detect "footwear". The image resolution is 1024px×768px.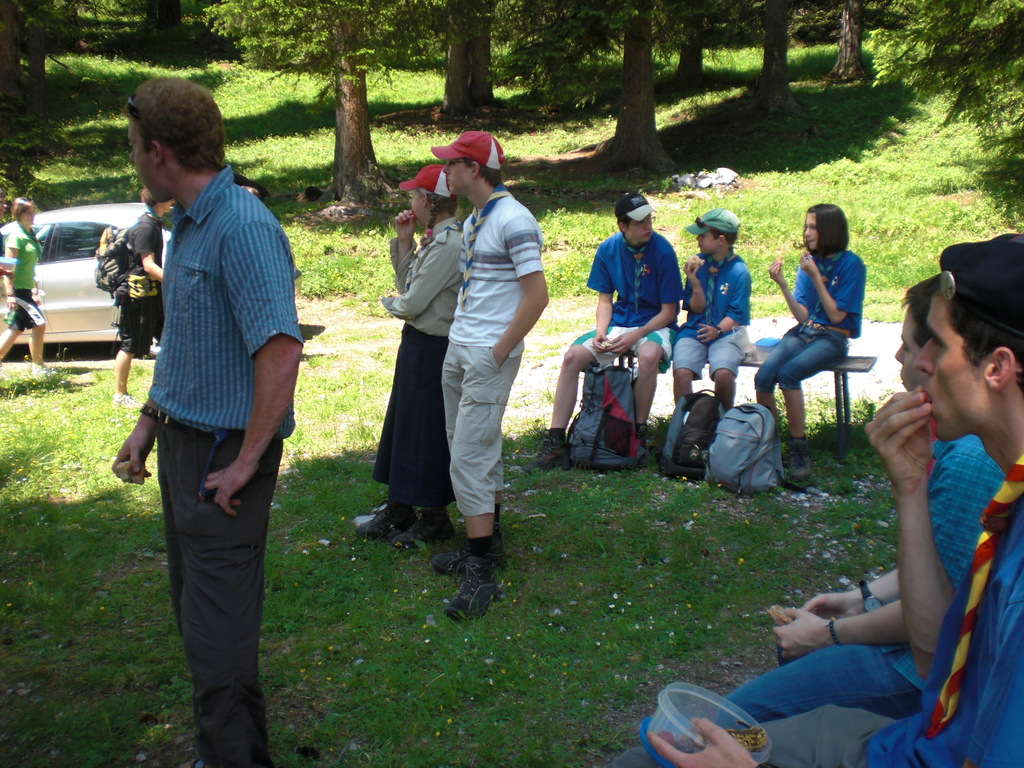
l=355, t=504, r=417, b=541.
